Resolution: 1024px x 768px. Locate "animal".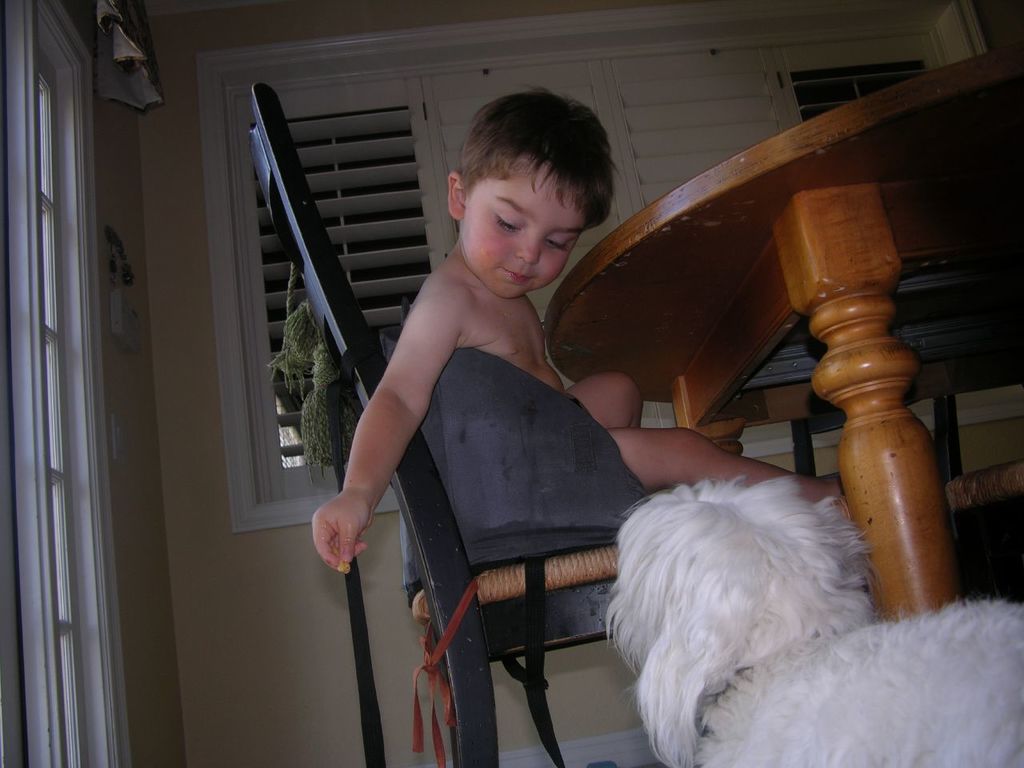
[x1=606, y1=476, x2=1023, y2=767].
